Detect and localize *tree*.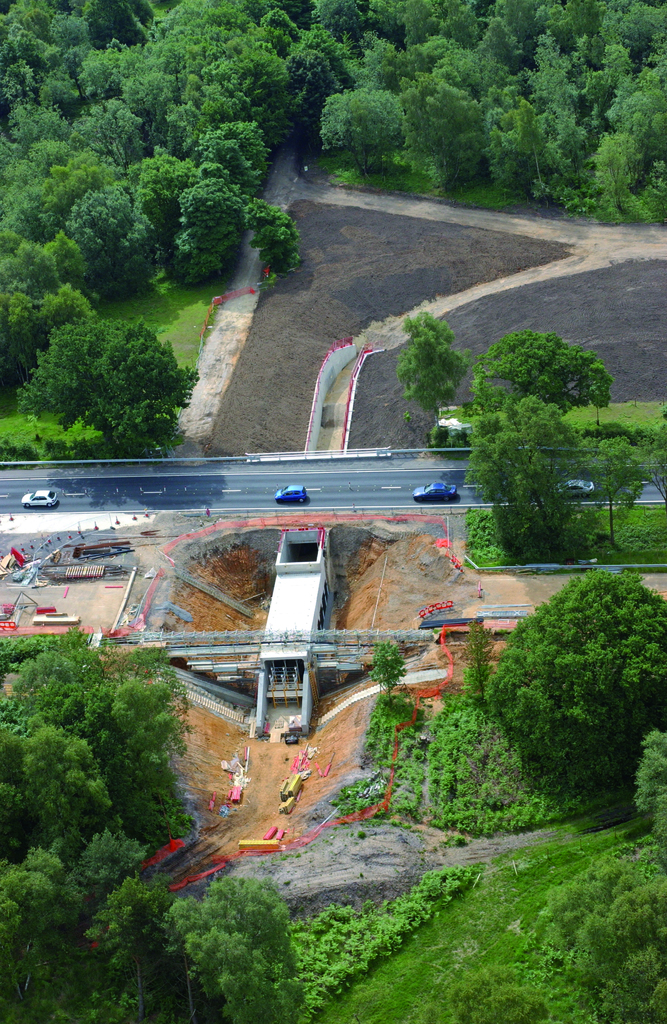
Localized at <bbox>396, 308, 467, 426</bbox>.
